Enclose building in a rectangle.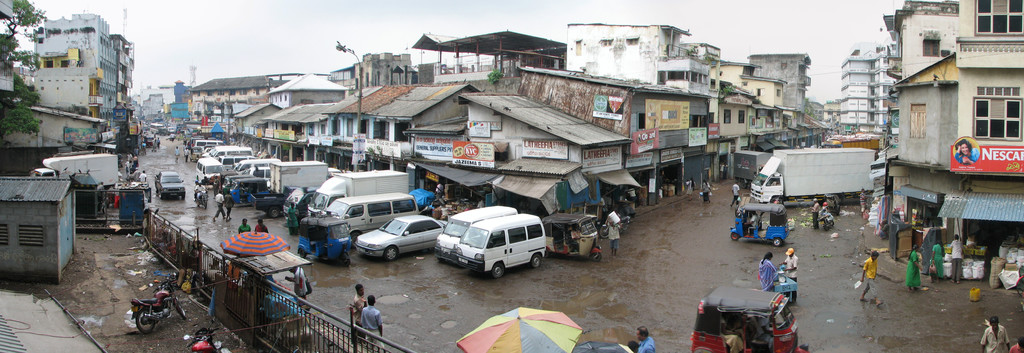
<bbox>0, 175, 74, 285</bbox>.
